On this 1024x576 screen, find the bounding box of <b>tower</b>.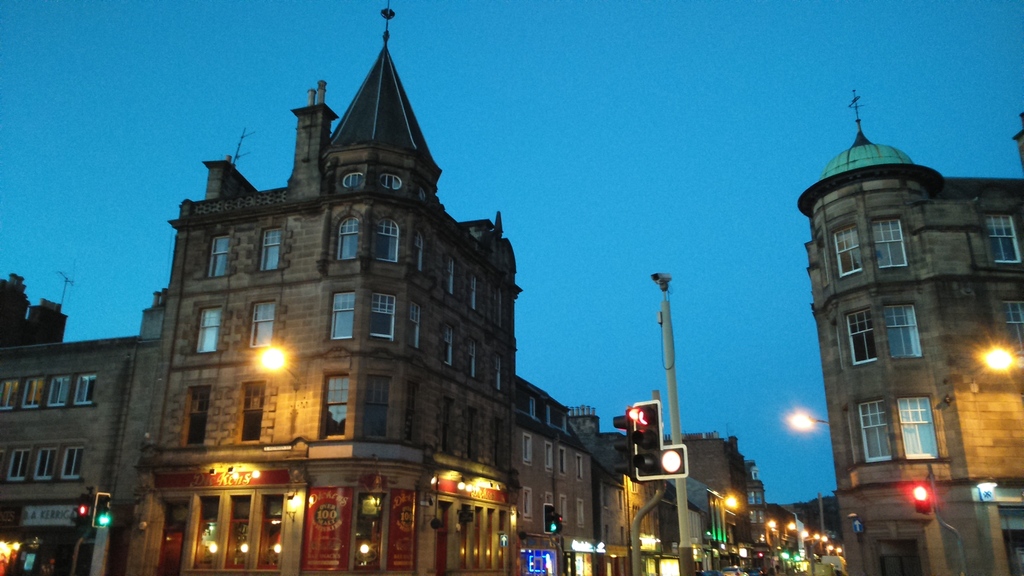
Bounding box: 647, 430, 768, 575.
